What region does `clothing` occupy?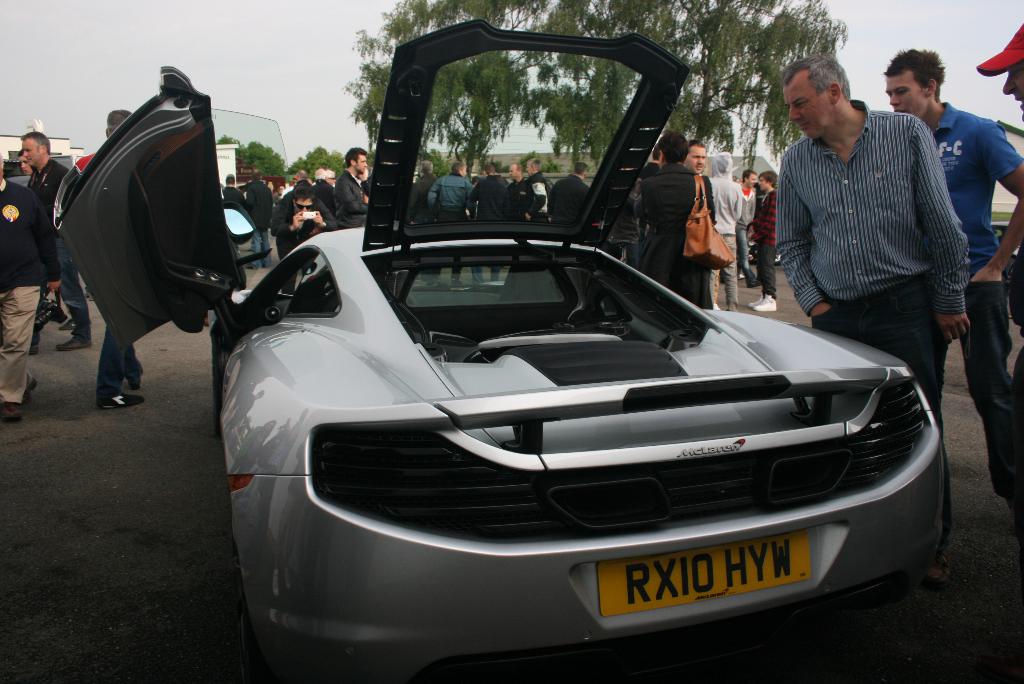
330, 167, 362, 226.
